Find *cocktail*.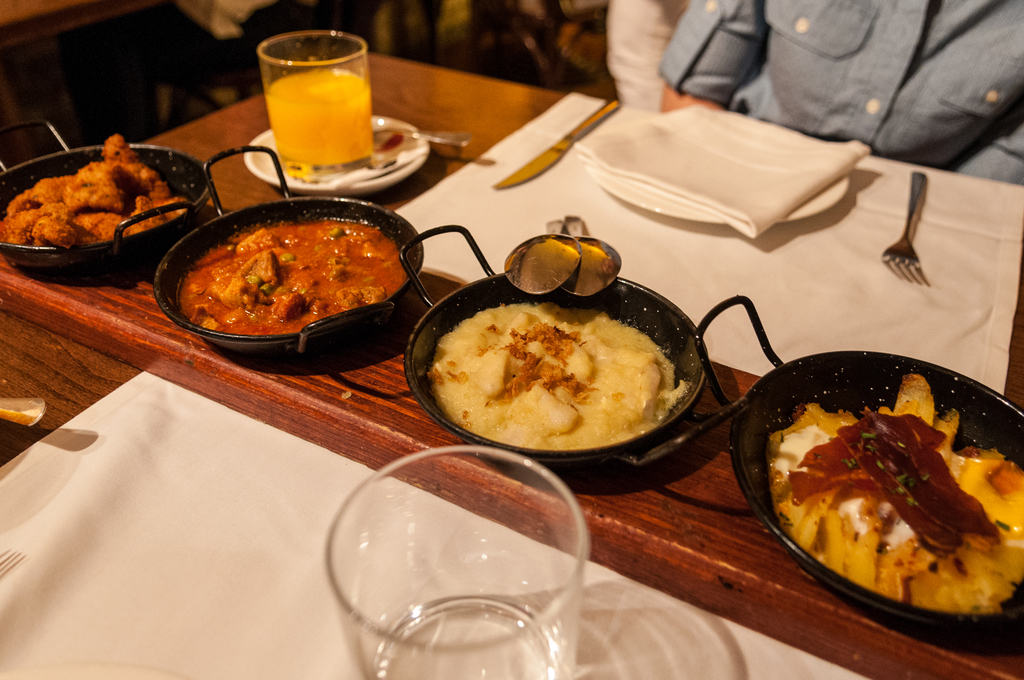
[left=325, top=444, right=594, bottom=679].
